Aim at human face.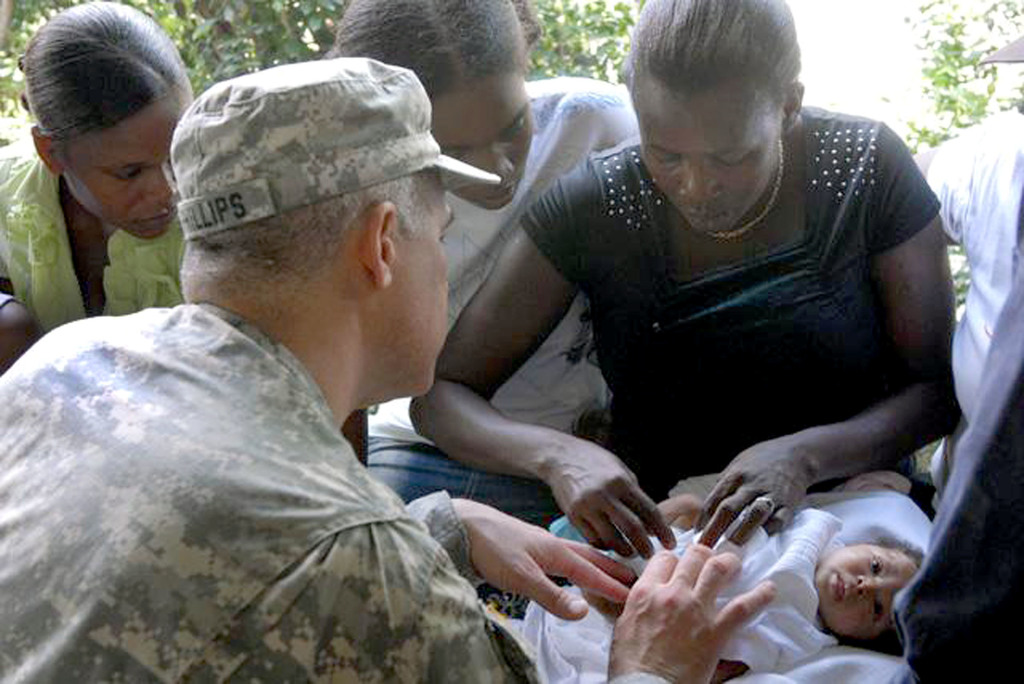
Aimed at l=819, t=546, r=920, b=638.
